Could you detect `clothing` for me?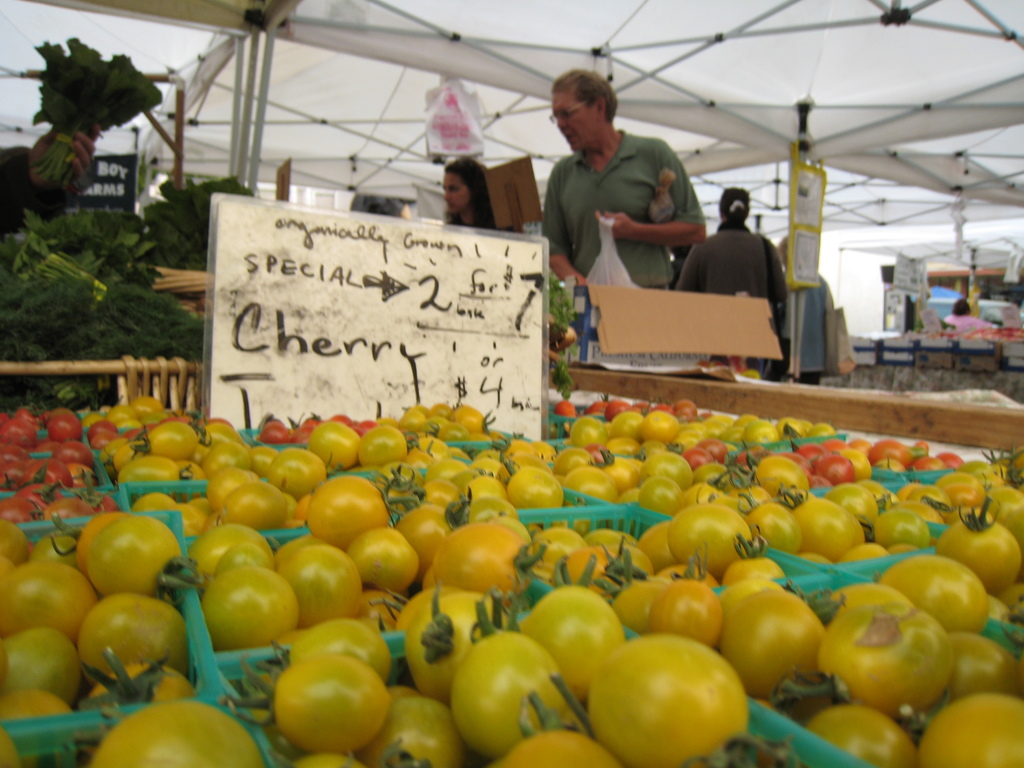
Detection result: pyautogui.locateOnScreen(677, 222, 793, 362).
